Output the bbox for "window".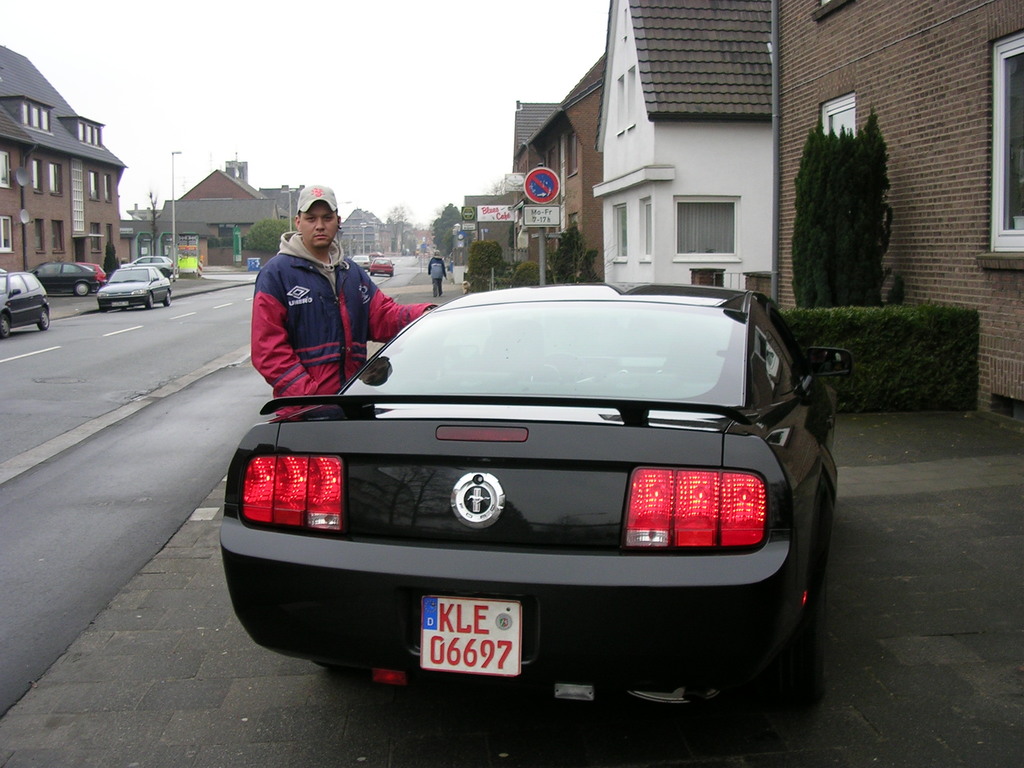
bbox(8, 273, 27, 294).
